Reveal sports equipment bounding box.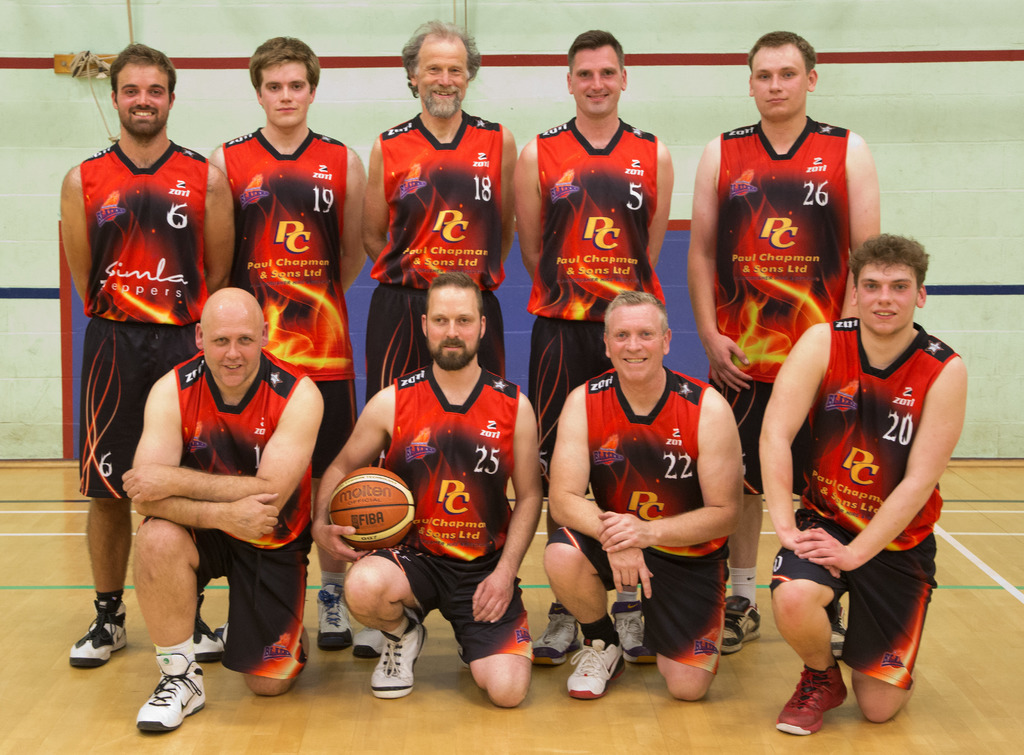
Revealed: box(773, 667, 852, 735).
